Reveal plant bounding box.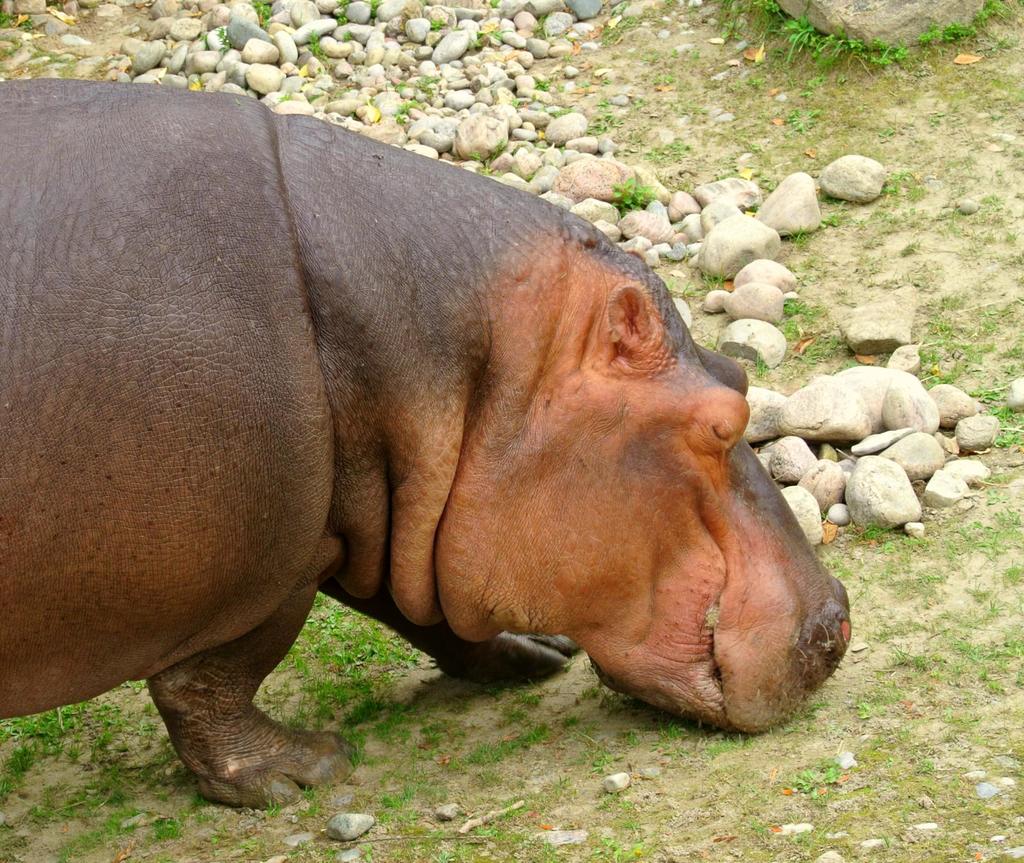
Revealed: 429:17:447:26.
